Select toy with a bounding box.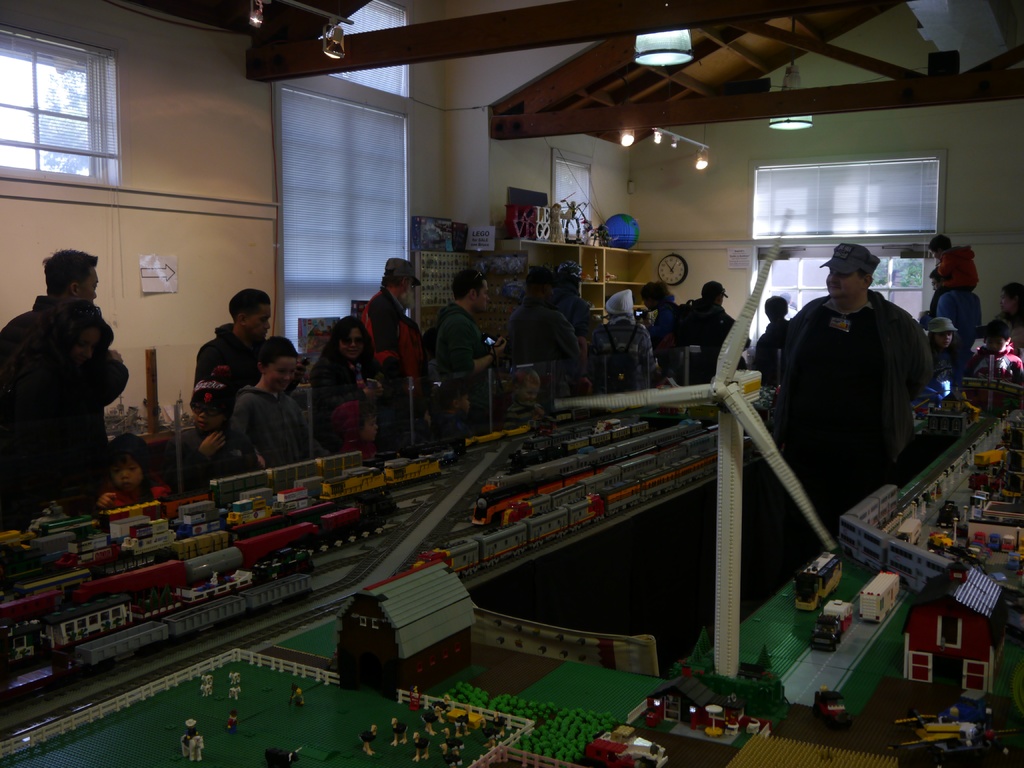
Rect(200, 673, 215, 698).
